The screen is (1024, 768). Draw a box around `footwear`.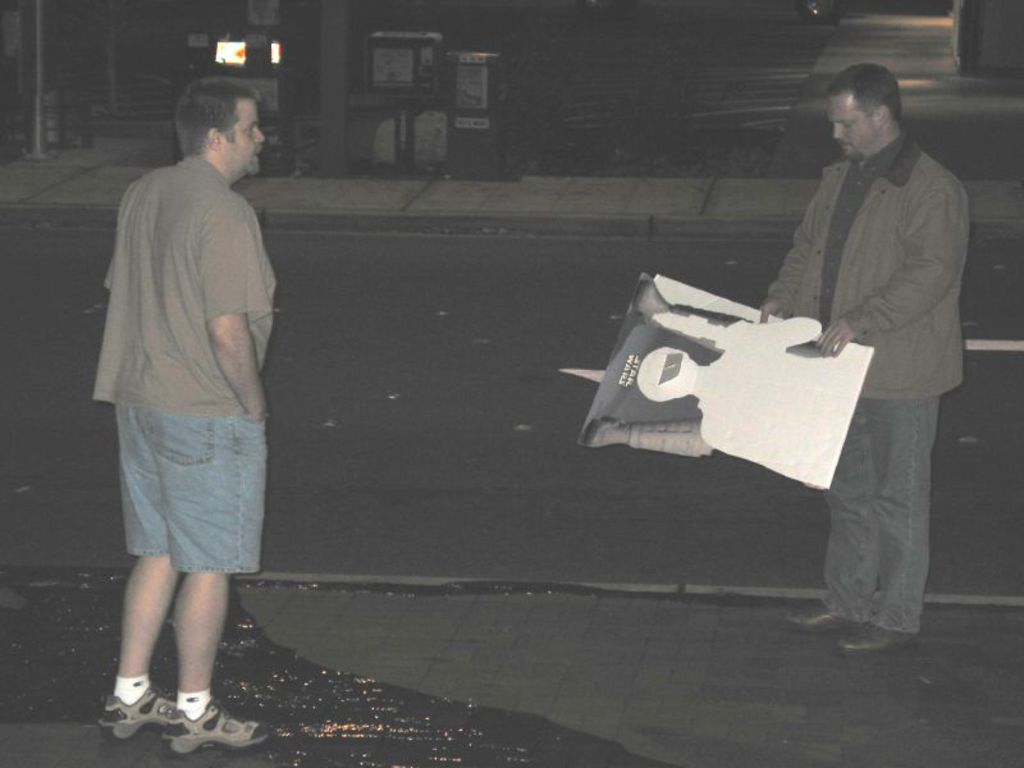
x1=774, y1=591, x2=876, y2=636.
